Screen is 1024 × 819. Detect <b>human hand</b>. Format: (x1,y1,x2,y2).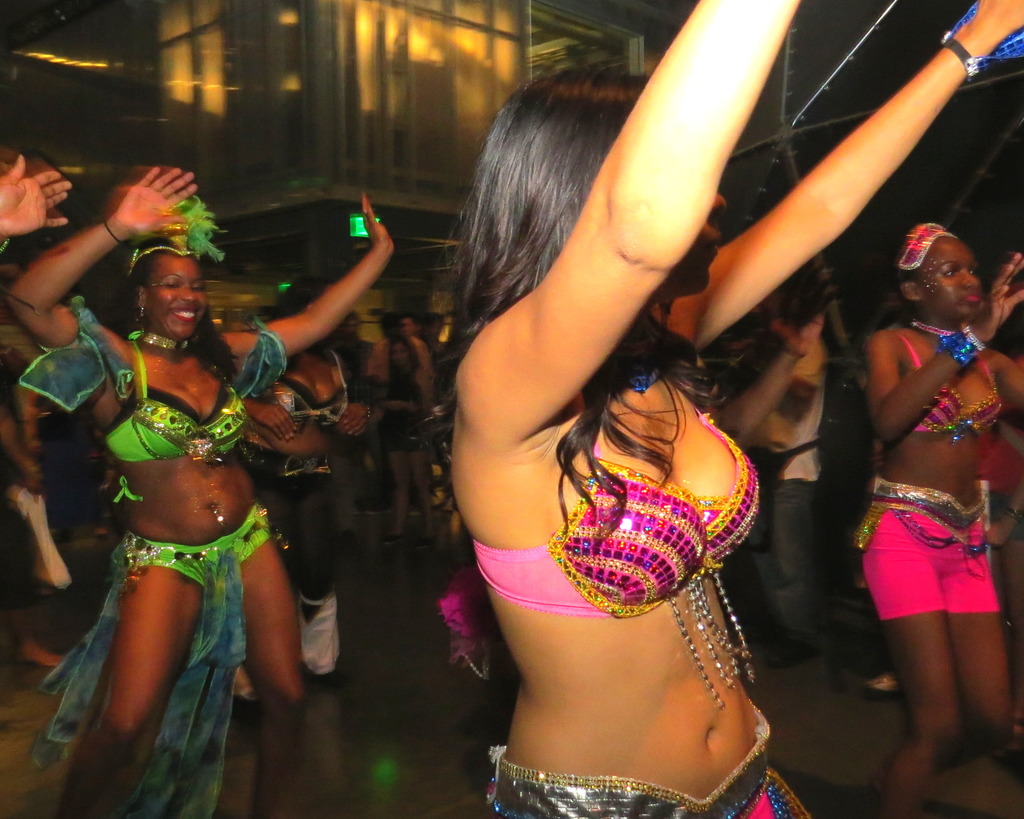
(116,167,195,237).
